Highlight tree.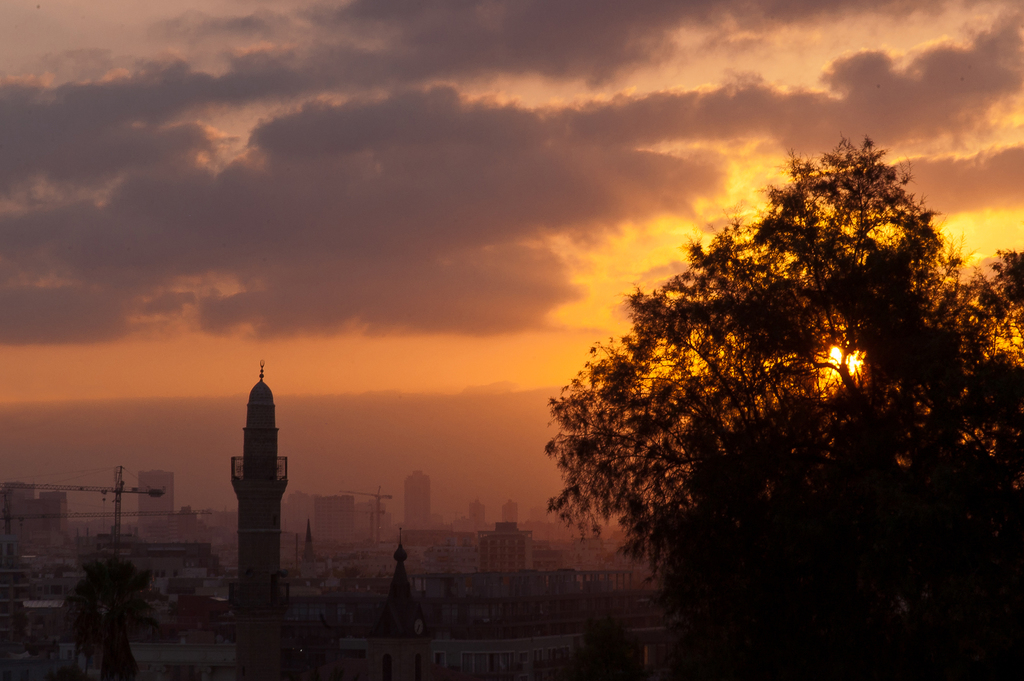
Highlighted region: 532:104:966:624.
